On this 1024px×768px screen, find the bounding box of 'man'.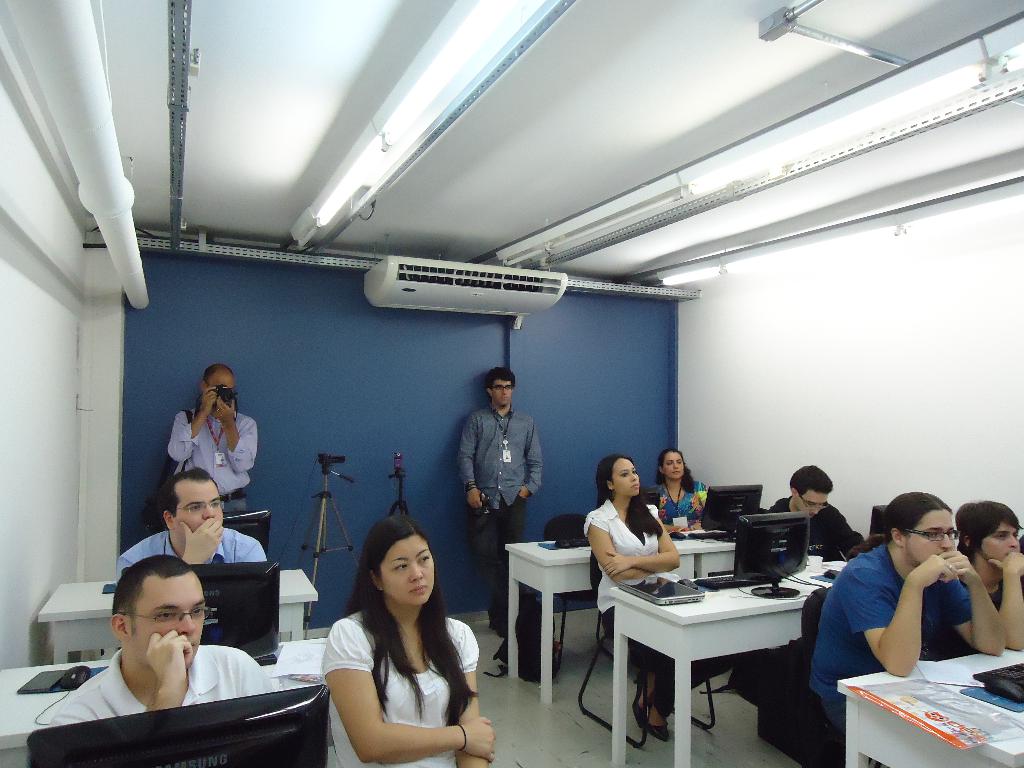
Bounding box: [117,468,269,577].
